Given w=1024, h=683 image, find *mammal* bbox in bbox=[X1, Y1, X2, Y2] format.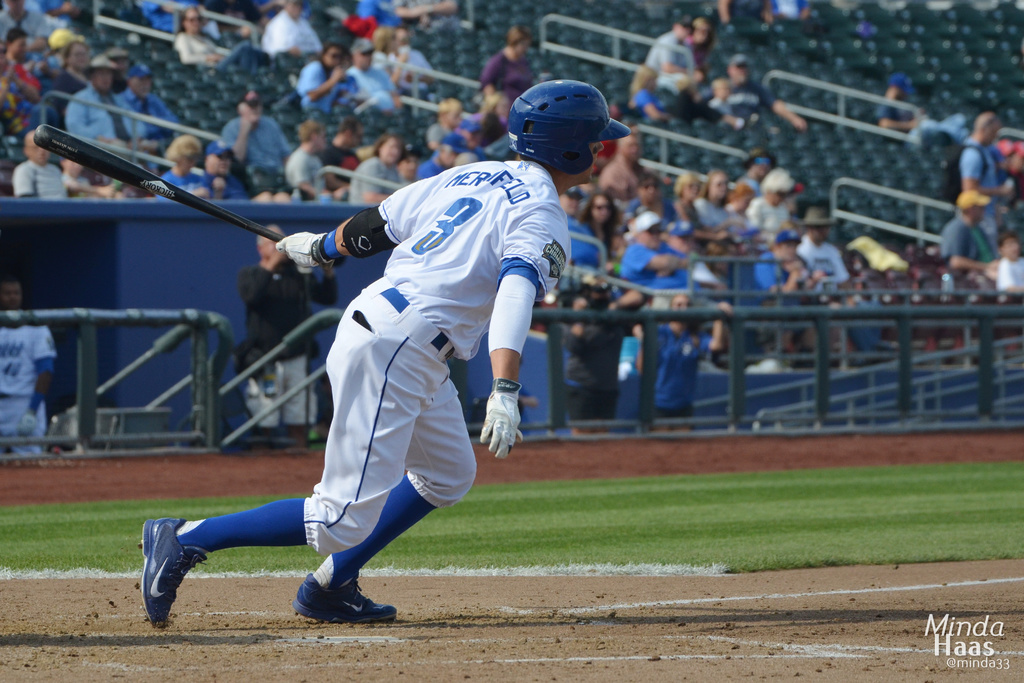
bbox=[12, 128, 72, 199].
